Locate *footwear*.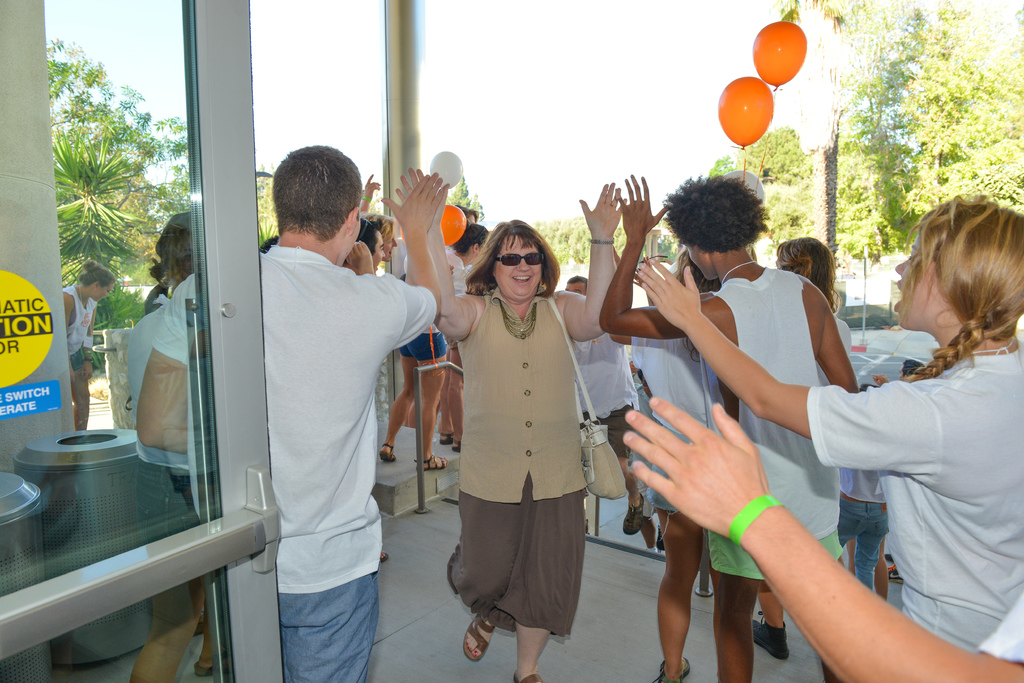
Bounding box: detection(441, 434, 455, 443).
